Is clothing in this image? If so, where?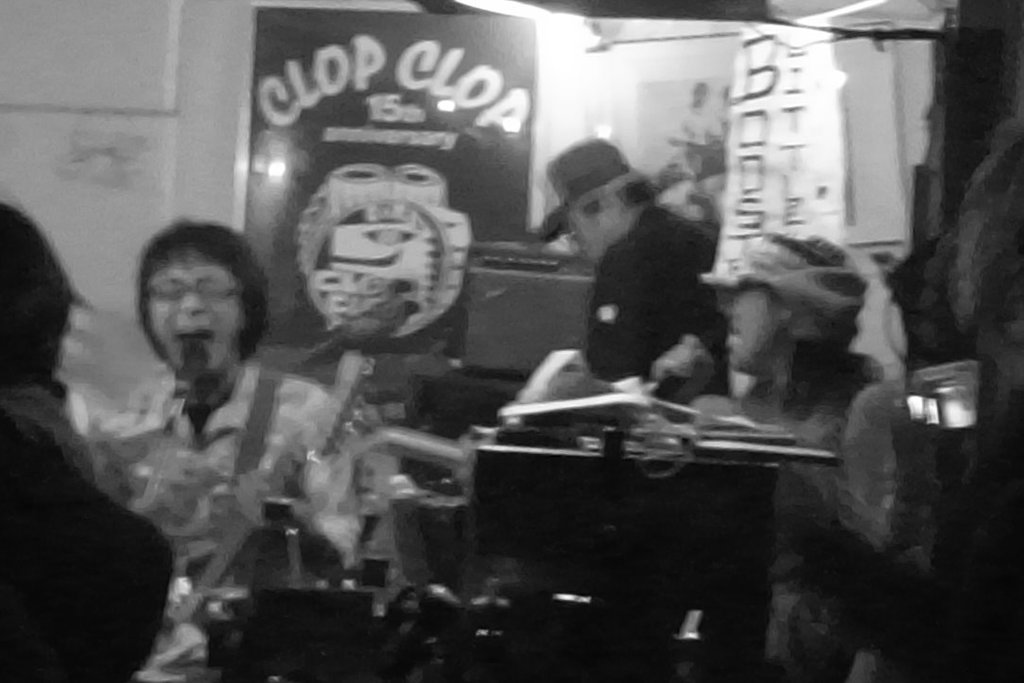
Yes, at box(122, 367, 392, 617).
